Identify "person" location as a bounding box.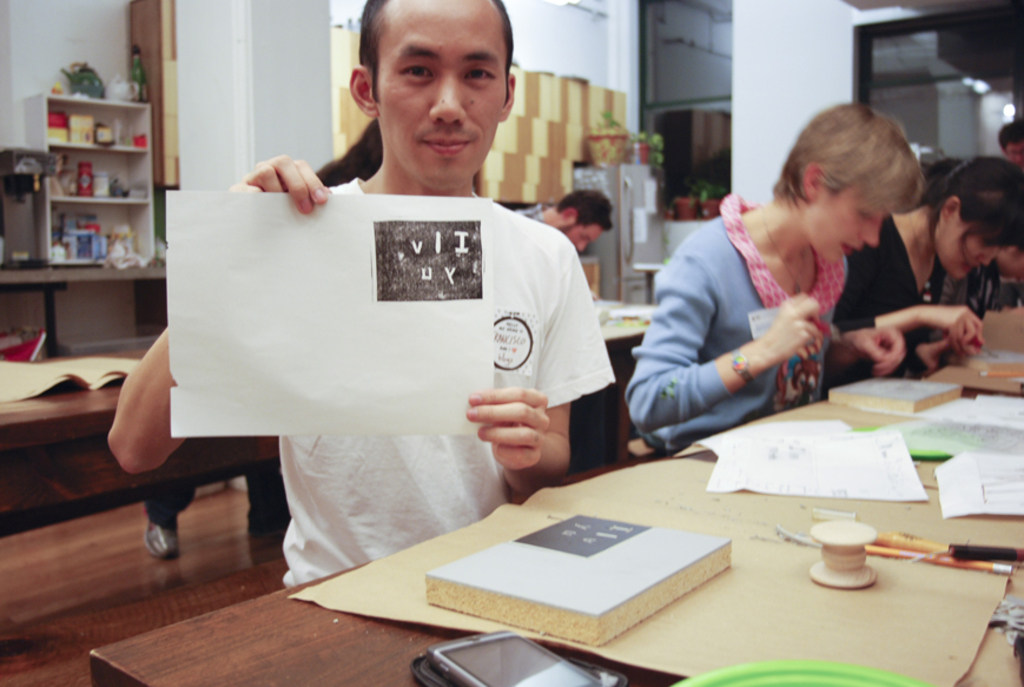
(514, 189, 616, 256).
